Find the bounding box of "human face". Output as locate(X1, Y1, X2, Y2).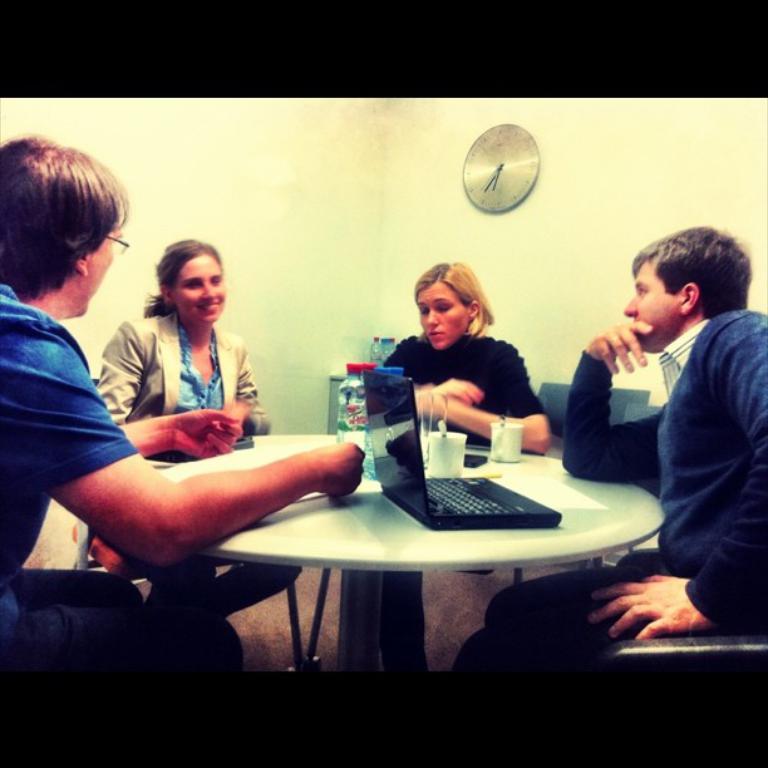
locate(172, 252, 226, 326).
